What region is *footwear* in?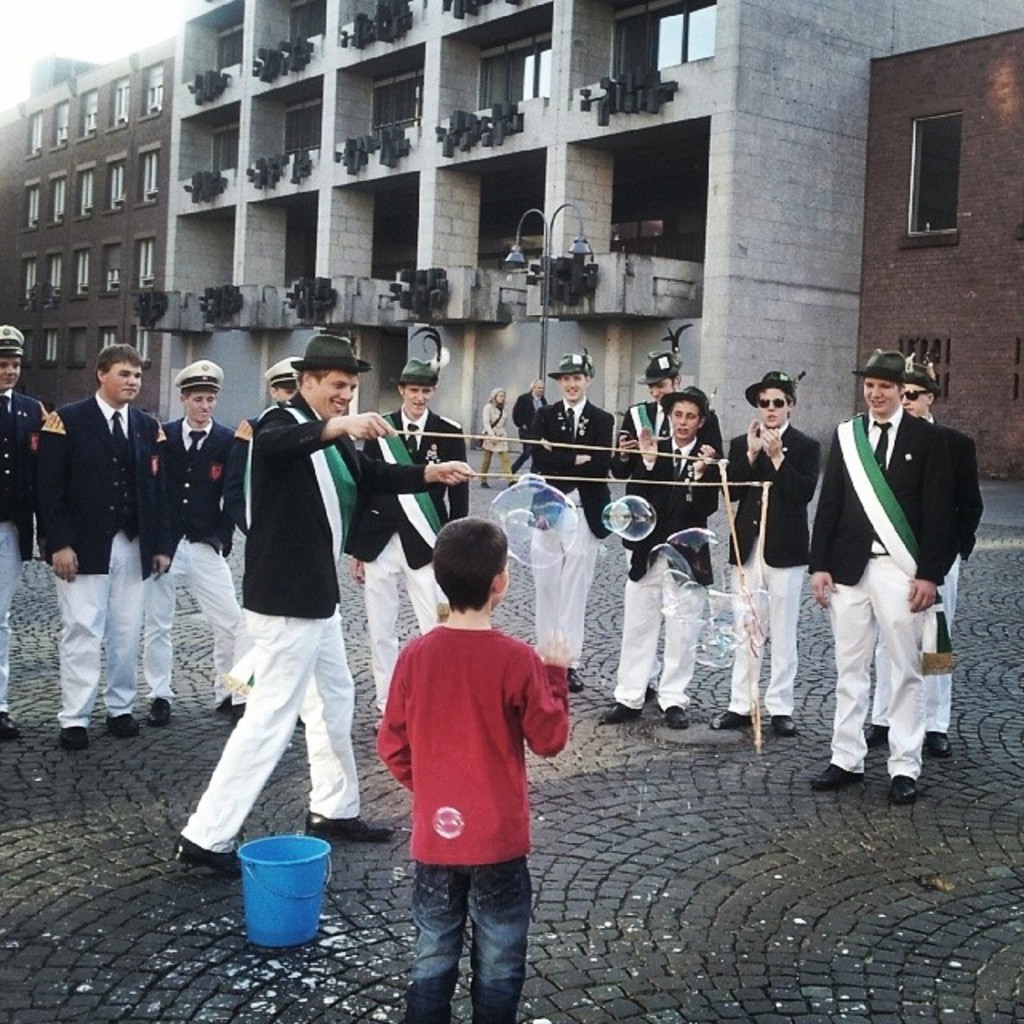
<region>310, 806, 405, 848</region>.
